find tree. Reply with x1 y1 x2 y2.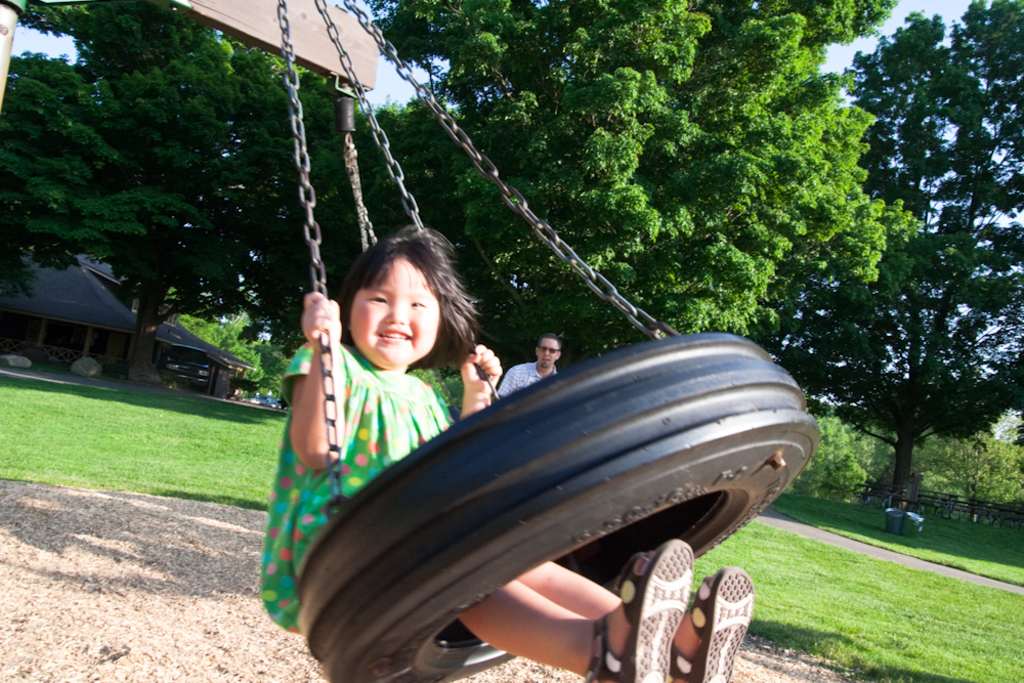
839 0 1023 527.
